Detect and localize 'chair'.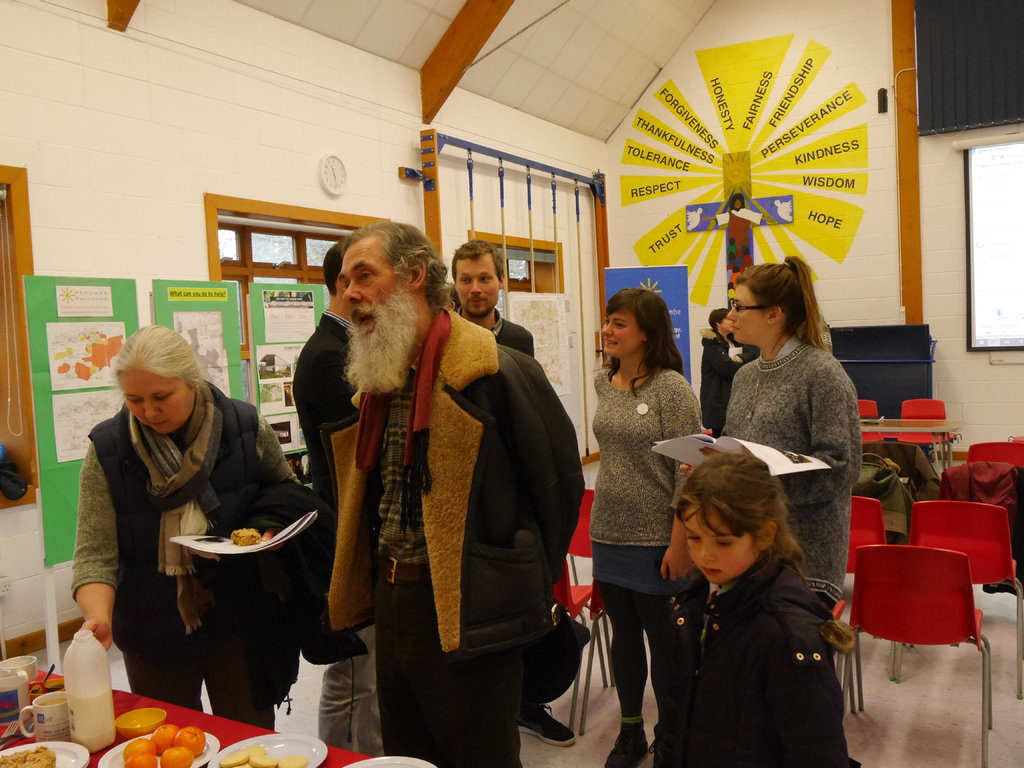
Localized at x1=564, y1=487, x2=613, y2=692.
